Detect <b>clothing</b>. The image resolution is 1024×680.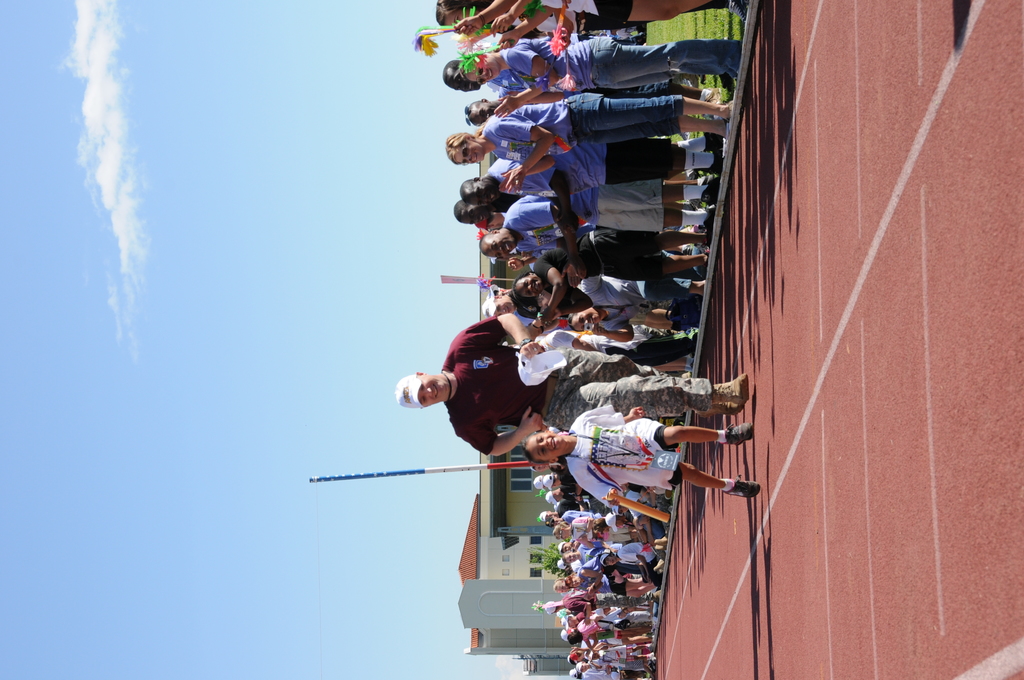
bbox(583, 279, 698, 334).
